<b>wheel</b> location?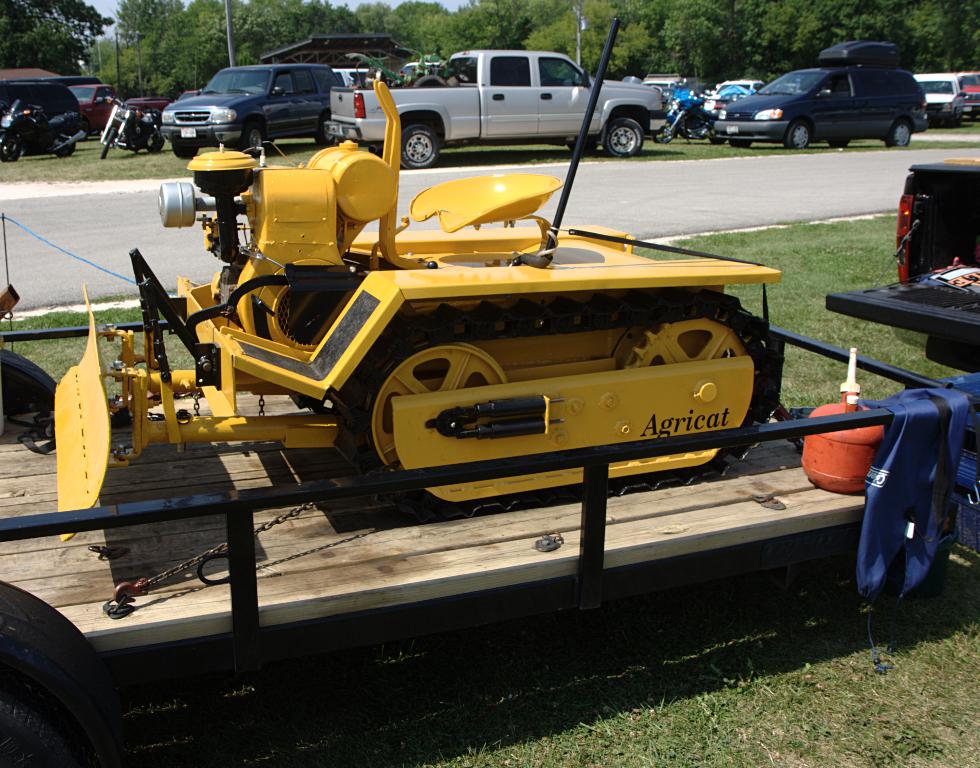
select_region(944, 115, 957, 128)
